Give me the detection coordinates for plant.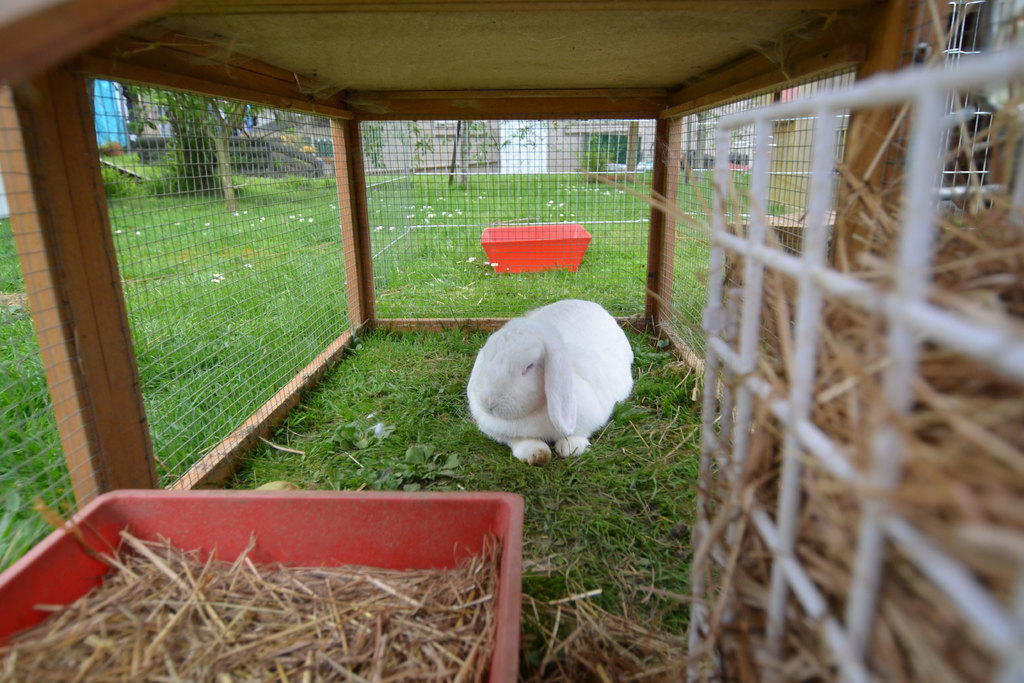
[102, 154, 144, 203].
